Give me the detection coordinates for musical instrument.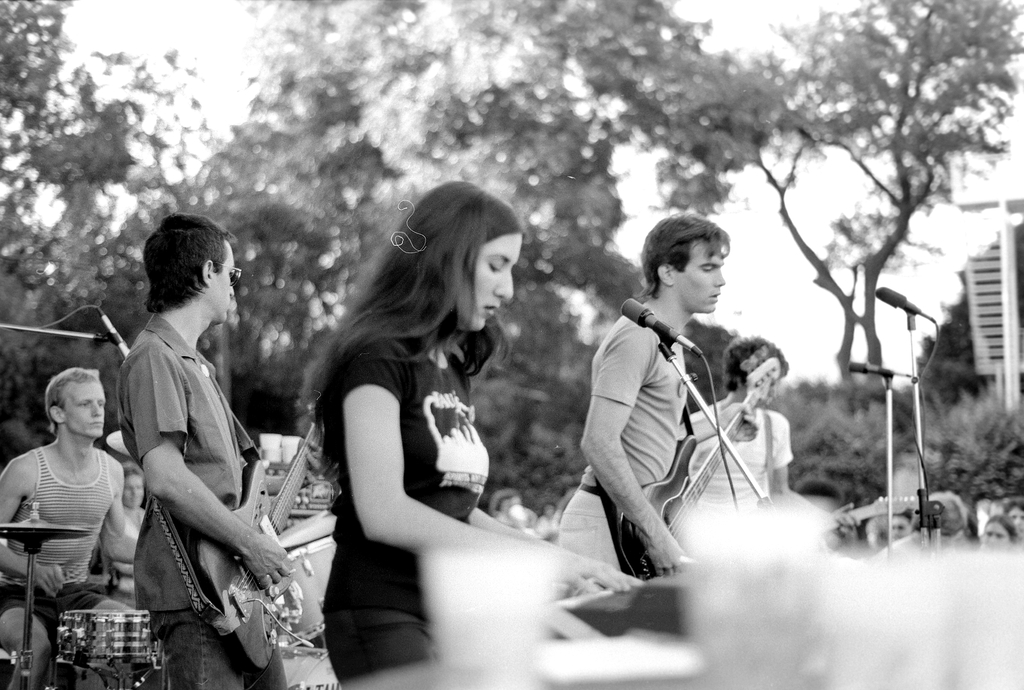
[196,426,310,668].
